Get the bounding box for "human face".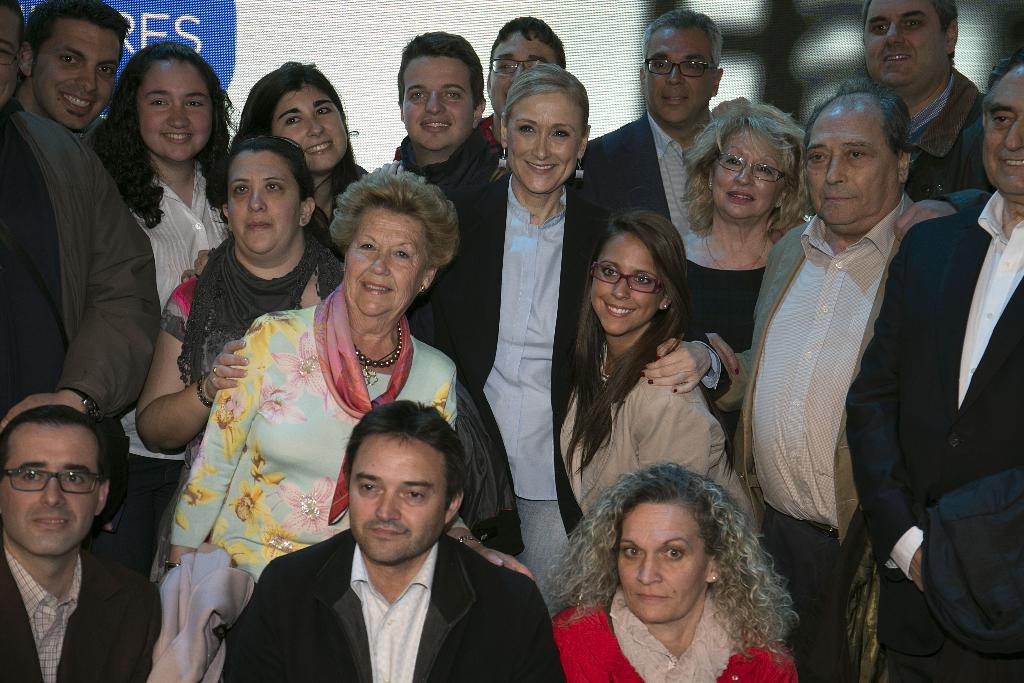
Rect(34, 13, 116, 131).
